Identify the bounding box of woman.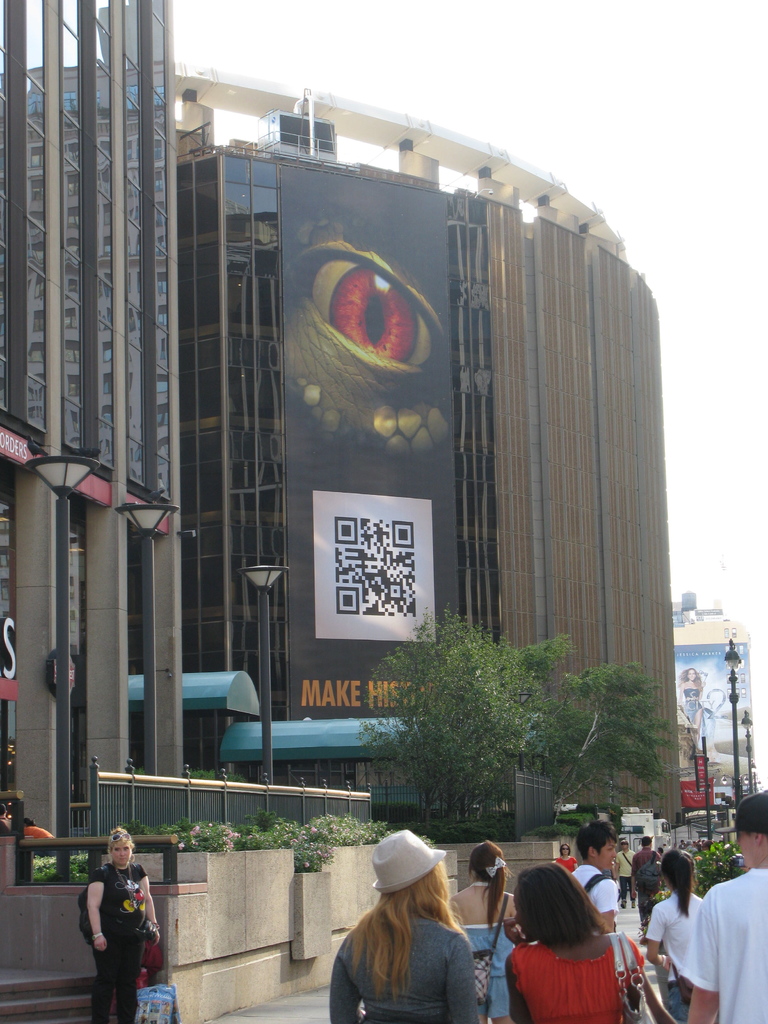
left=504, top=860, right=679, bottom=1023.
